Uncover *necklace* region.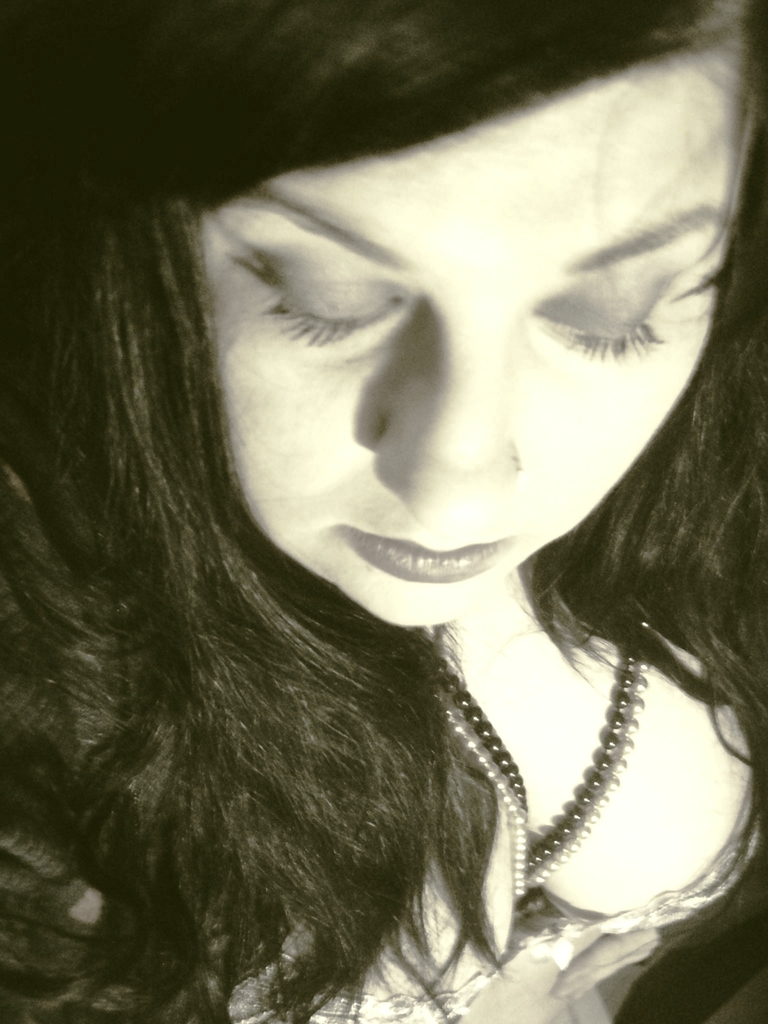
Uncovered: 440,539,690,934.
